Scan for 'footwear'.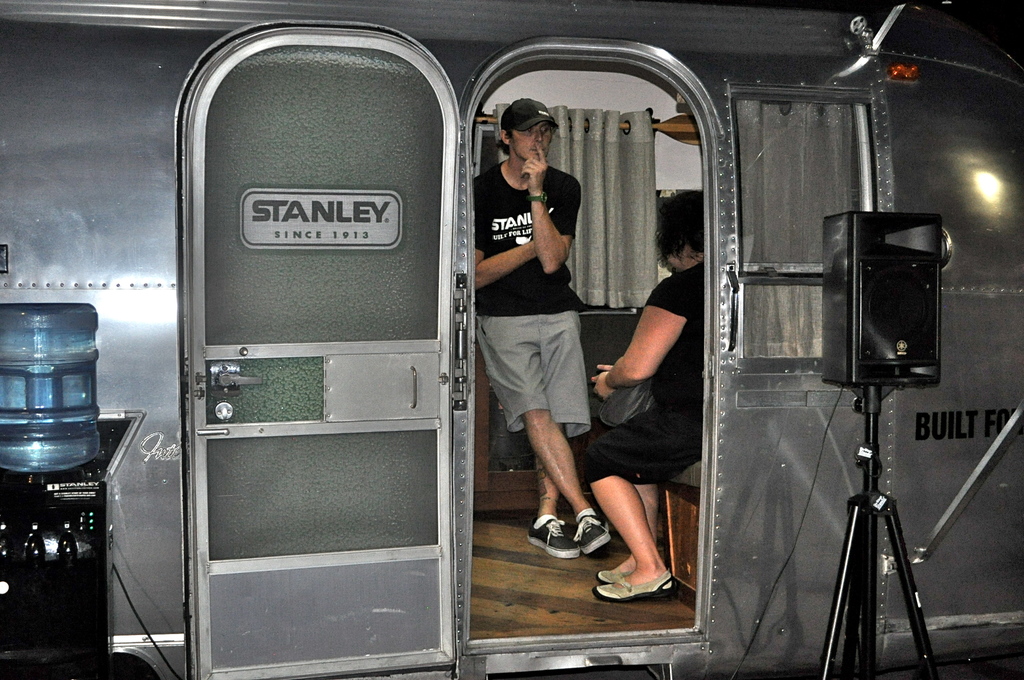
Scan result: x1=526, y1=508, x2=580, y2=552.
